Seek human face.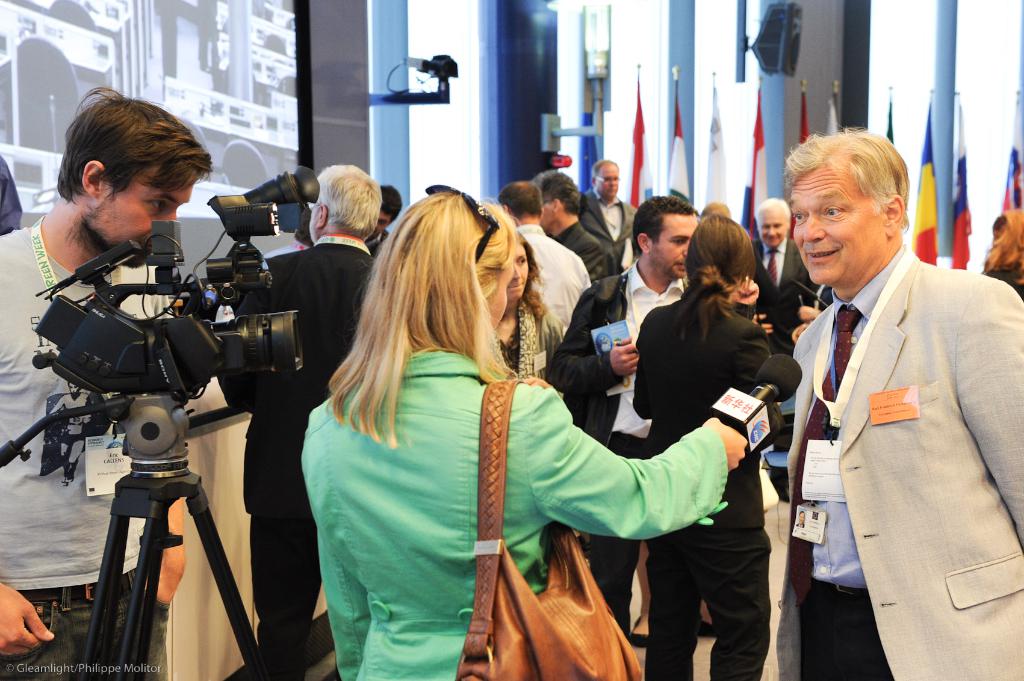
detection(372, 214, 394, 240).
